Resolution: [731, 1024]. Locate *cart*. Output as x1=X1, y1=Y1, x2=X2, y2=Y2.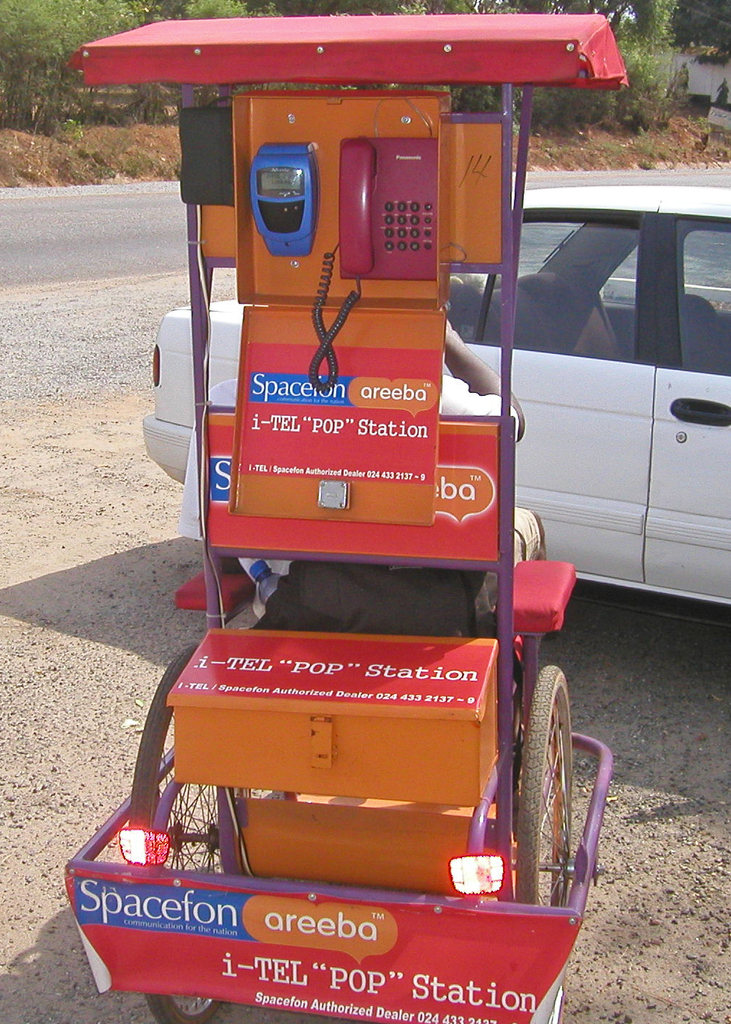
x1=68, y1=17, x2=632, y2=1023.
